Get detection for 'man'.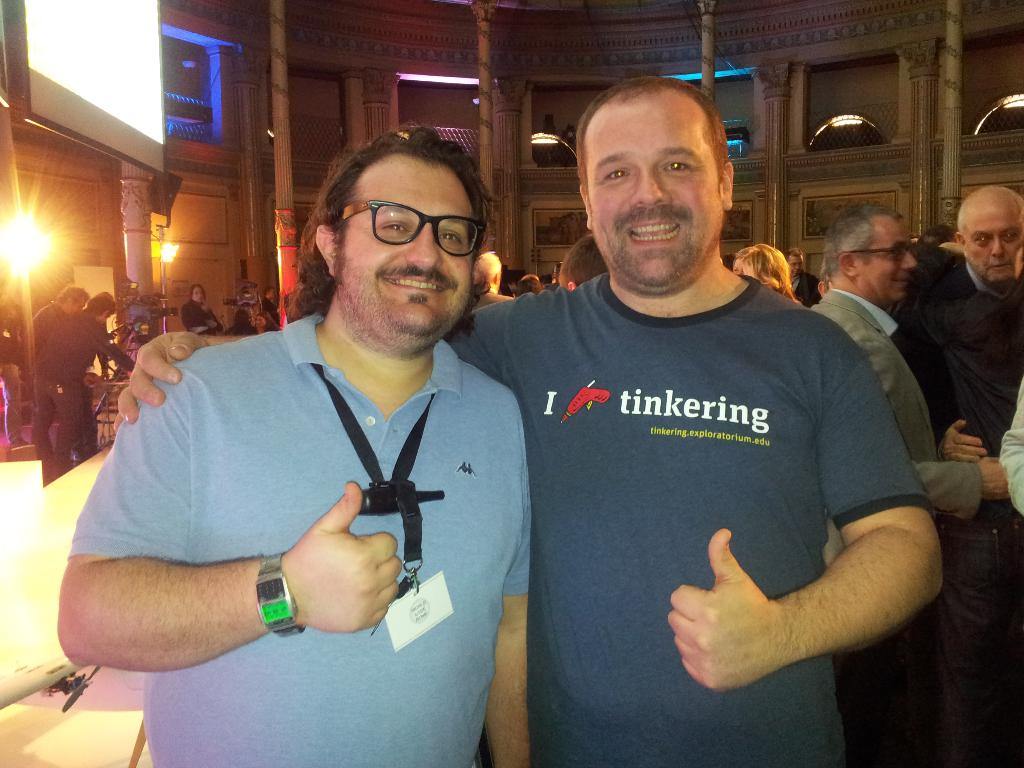
Detection: bbox(916, 186, 1023, 461).
